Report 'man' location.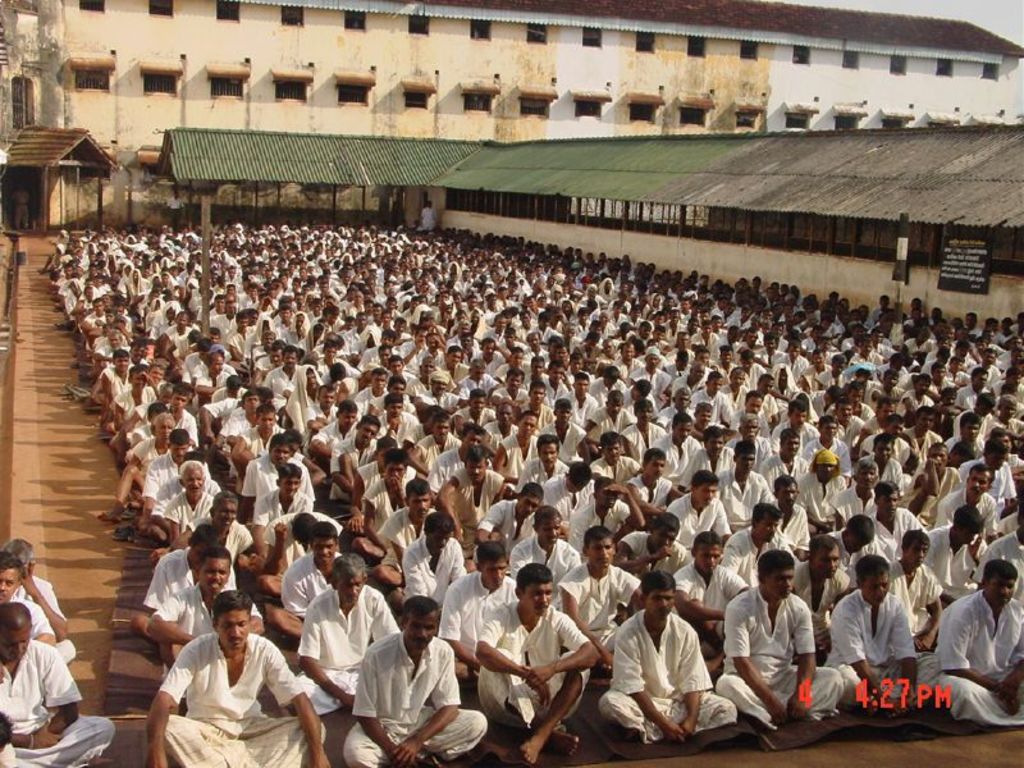
Report: {"x1": 129, "y1": 384, "x2": 197, "y2": 439}.
